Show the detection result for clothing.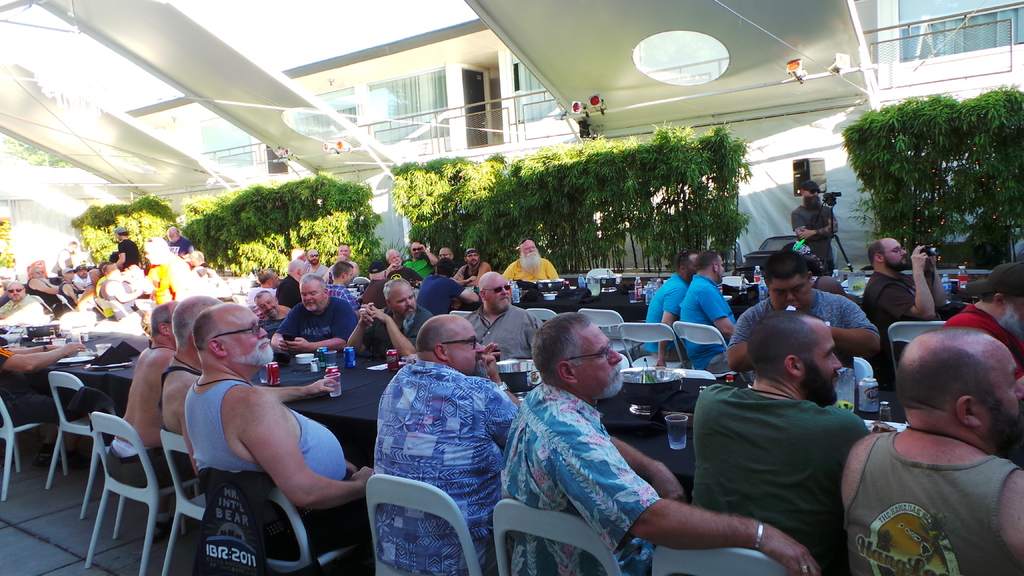
locate(724, 288, 879, 404).
